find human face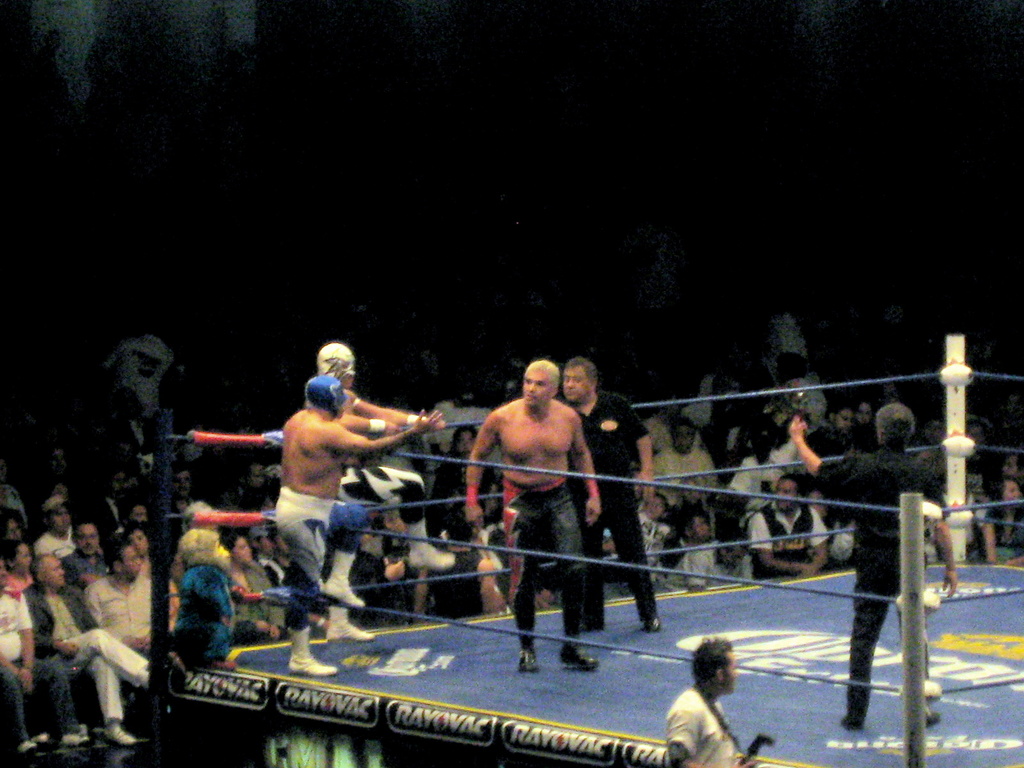
[left=52, top=508, right=69, bottom=531]
